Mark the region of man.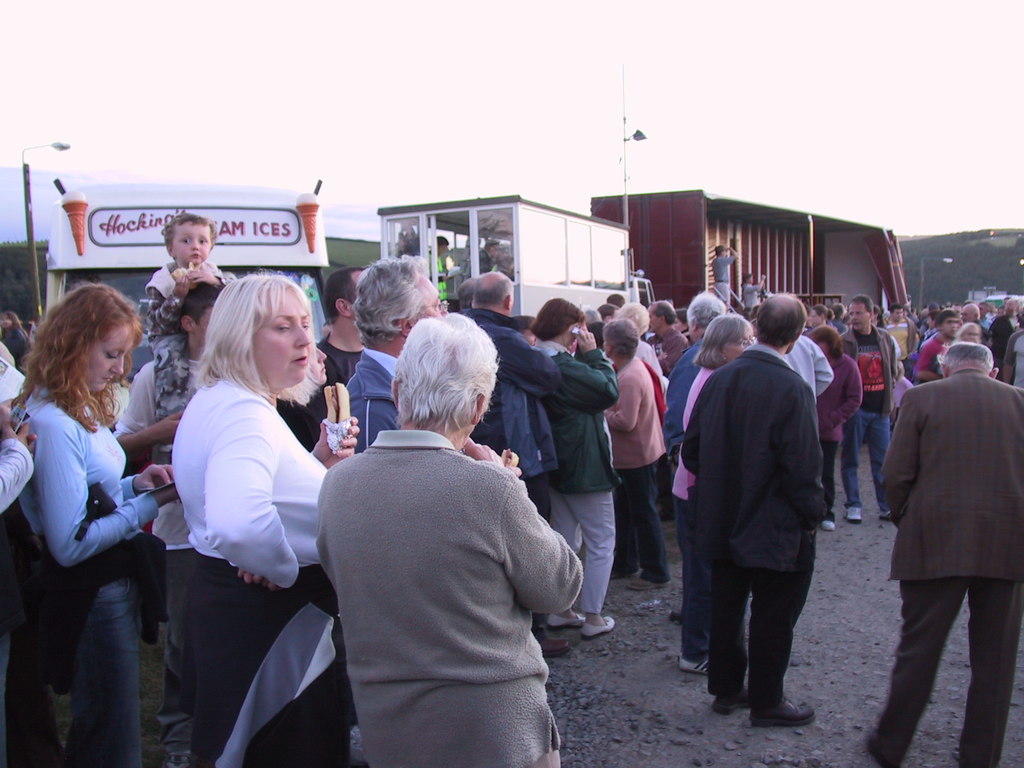
Region: 108, 285, 224, 767.
